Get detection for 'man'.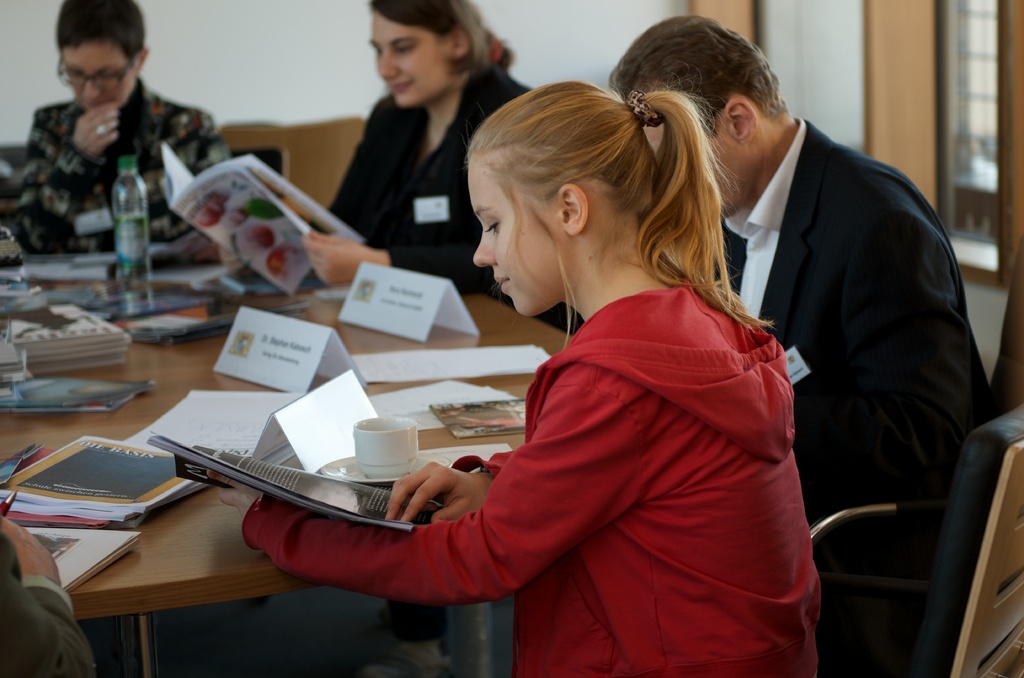
Detection: detection(611, 13, 997, 677).
